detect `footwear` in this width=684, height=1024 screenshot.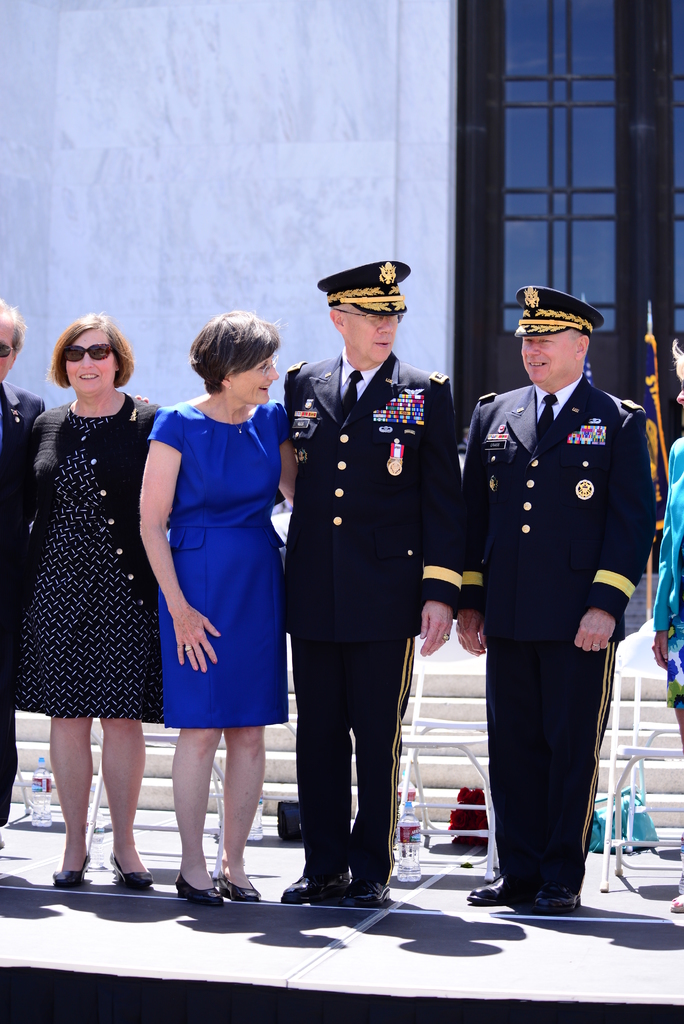
Detection: <box>334,875,394,907</box>.
